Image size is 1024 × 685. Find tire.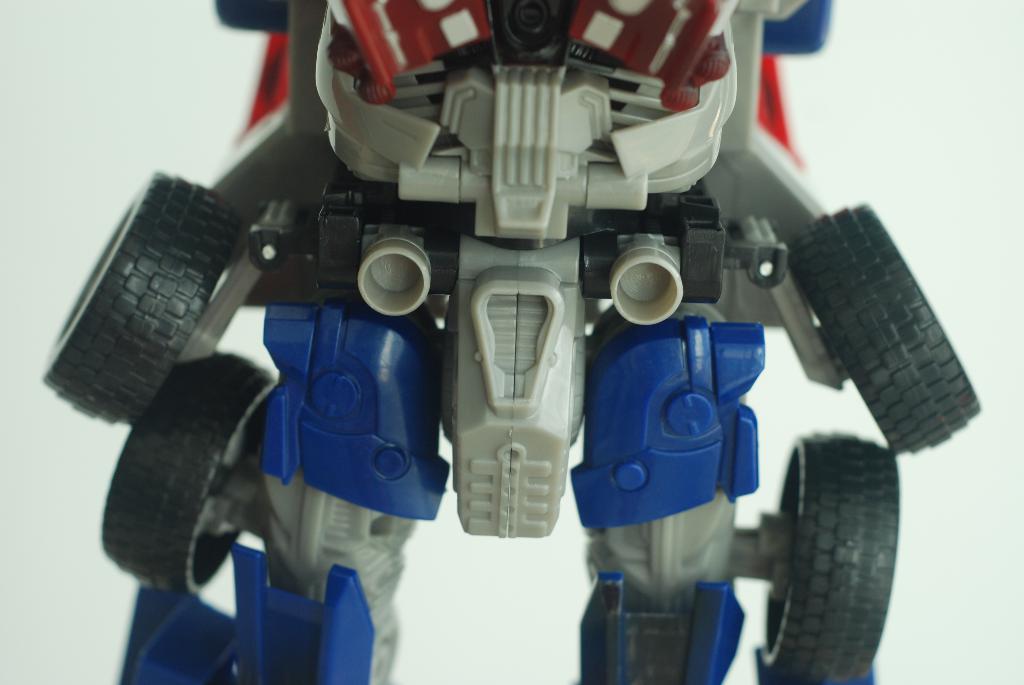
[783,203,980,454].
